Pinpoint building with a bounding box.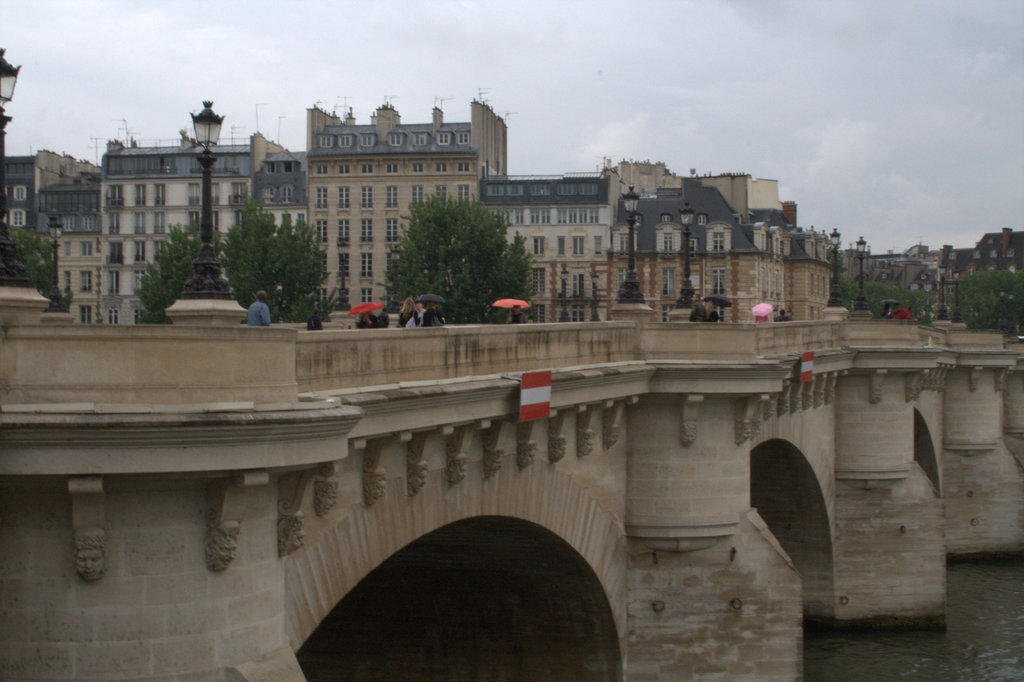
{"x1": 97, "y1": 97, "x2": 316, "y2": 327}.
